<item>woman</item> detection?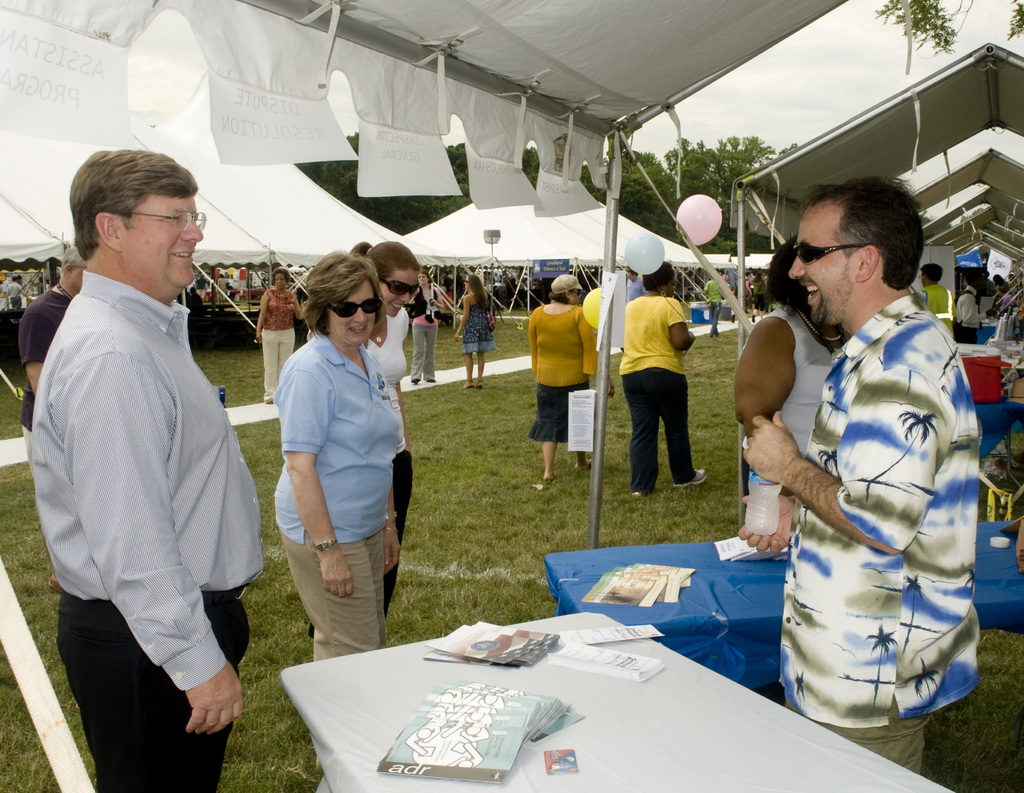
[527, 272, 609, 476]
